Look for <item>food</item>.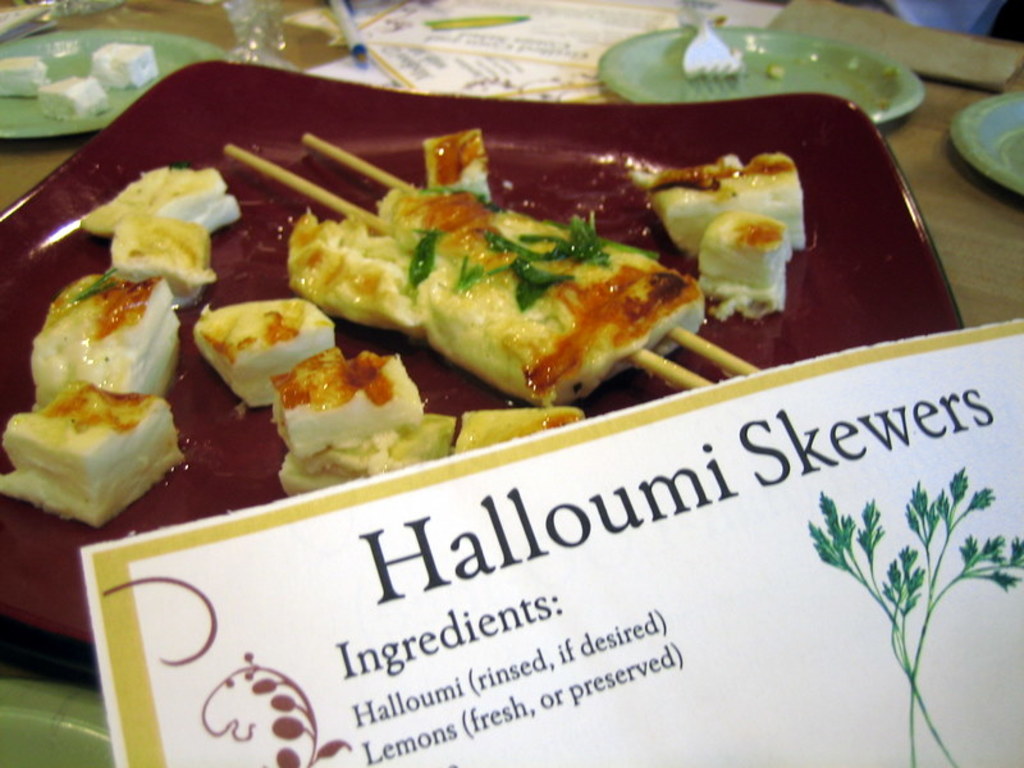
Found: (699, 212, 794, 289).
